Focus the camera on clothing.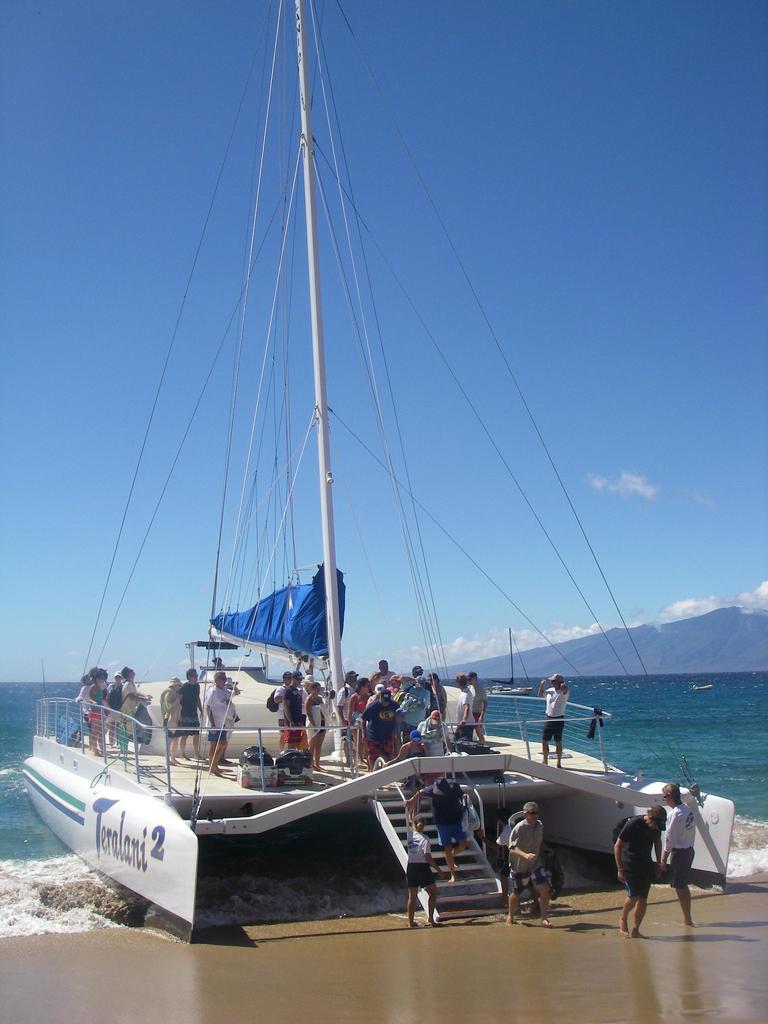
Focus region: [left=181, top=685, right=202, bottom=739].
